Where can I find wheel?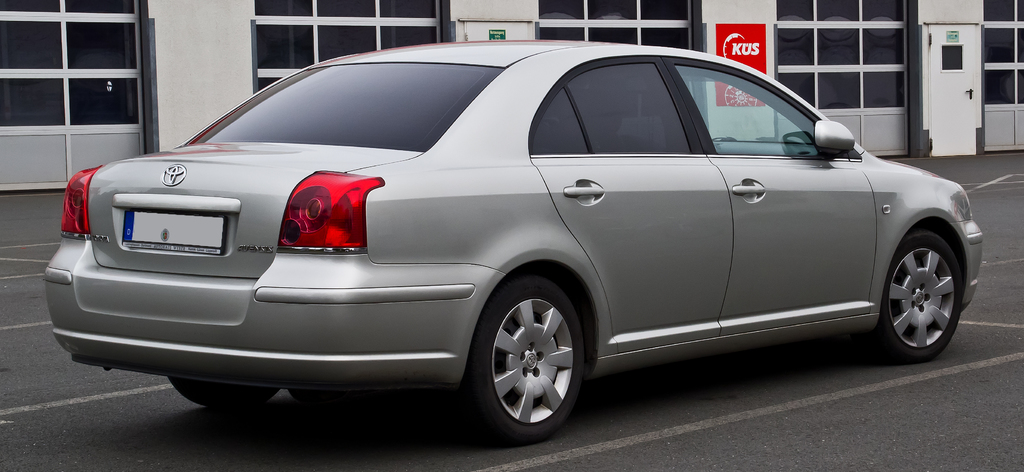
You can find it at <region>472, 281, 590, 437</region>.
